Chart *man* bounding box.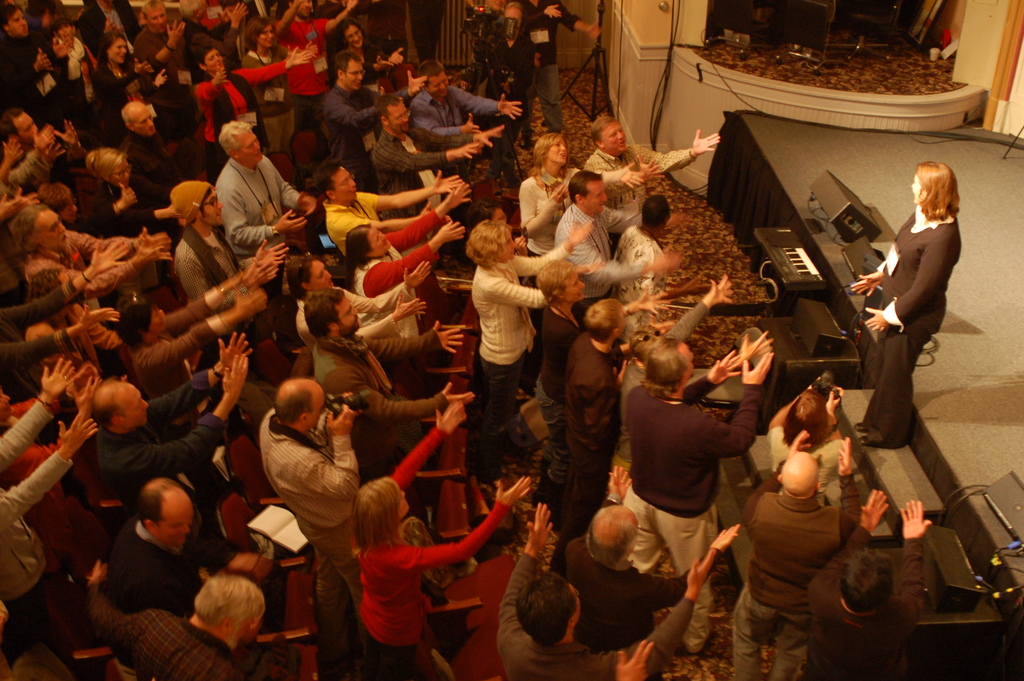
Charted: region(568, 464, 737, 680).
